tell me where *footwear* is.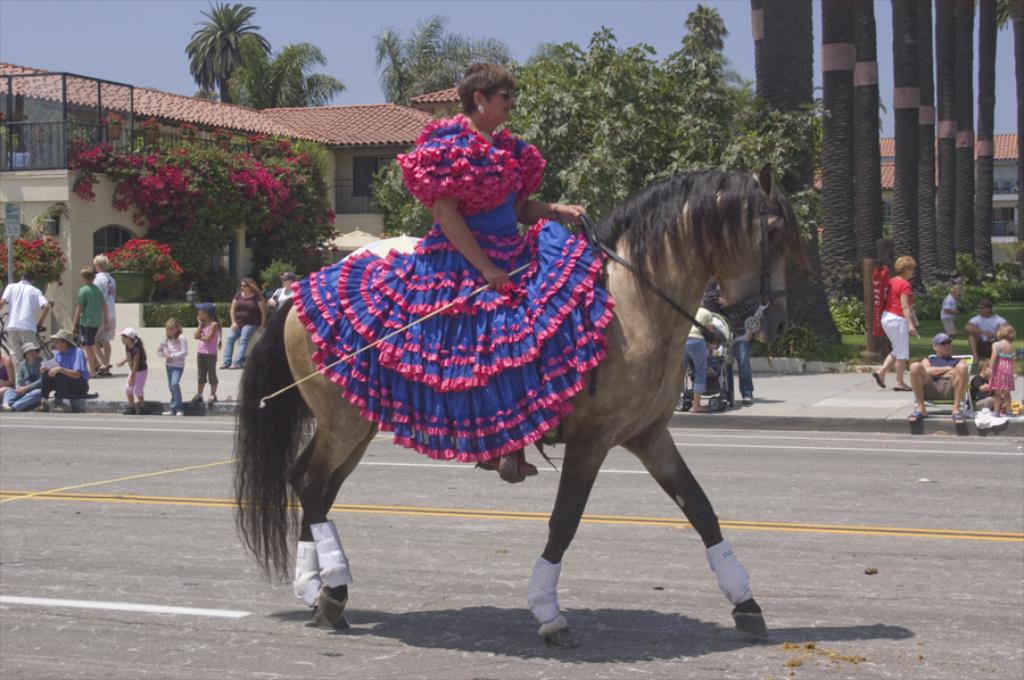
*footwear* is at <region>892, 384, 910, 393</region>.
